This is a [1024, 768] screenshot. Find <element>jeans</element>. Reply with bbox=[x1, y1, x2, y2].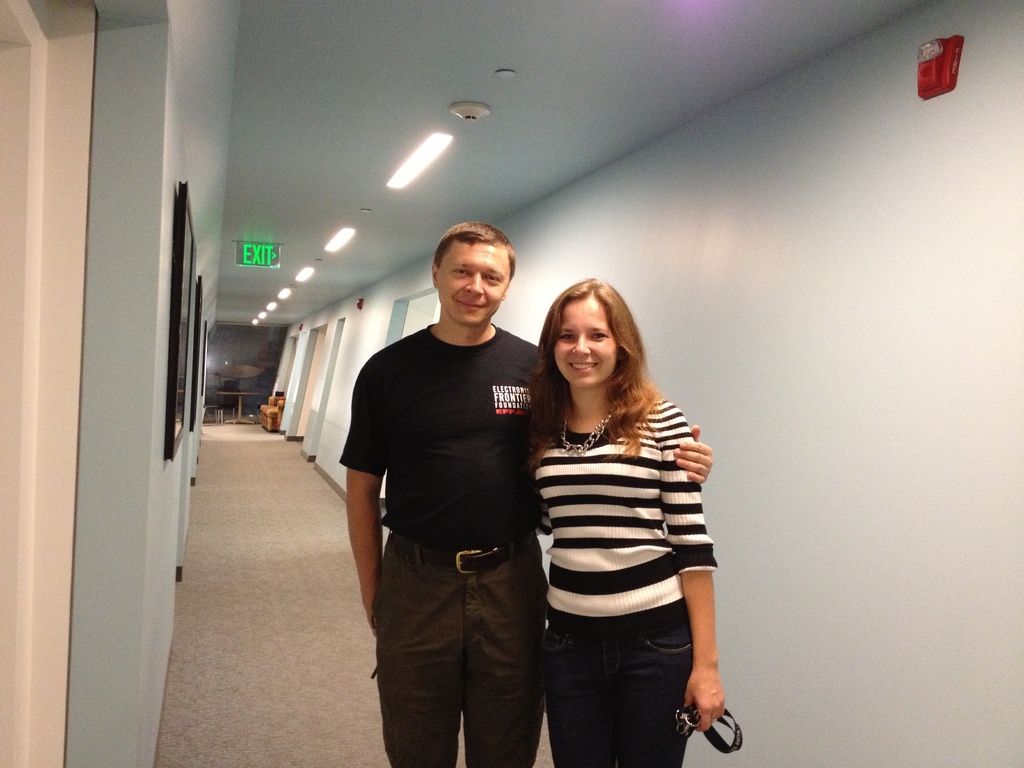
bbox=[551, 633, 706, 767].
